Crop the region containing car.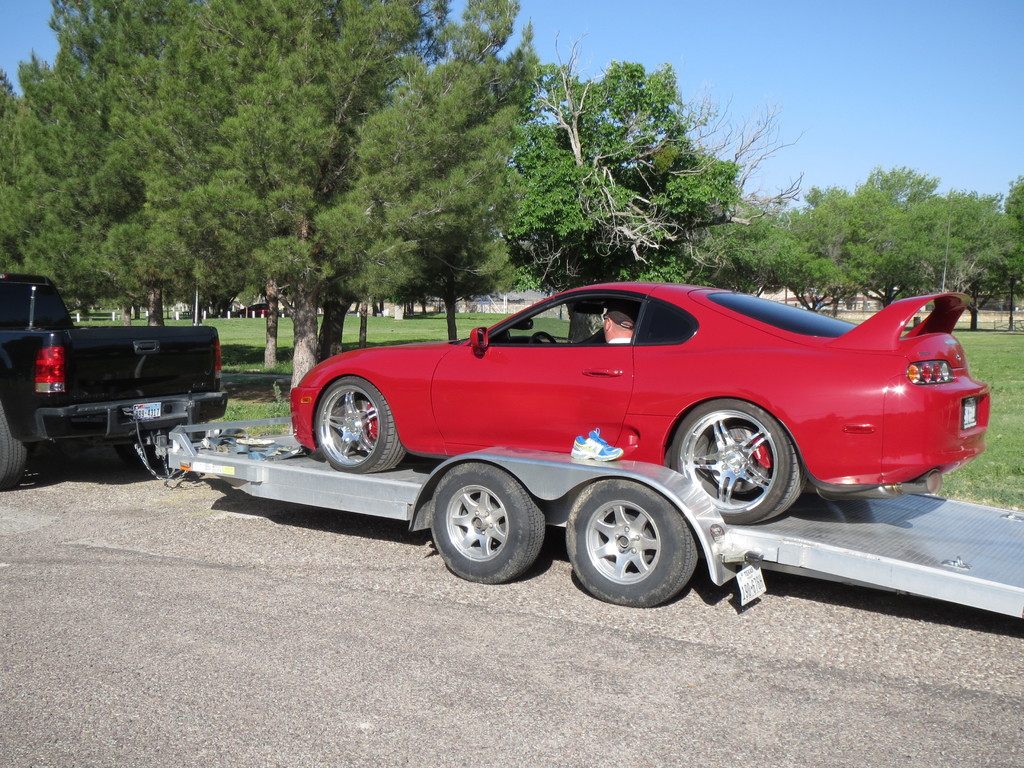
Crop region: 0, 273, 229, 491.
